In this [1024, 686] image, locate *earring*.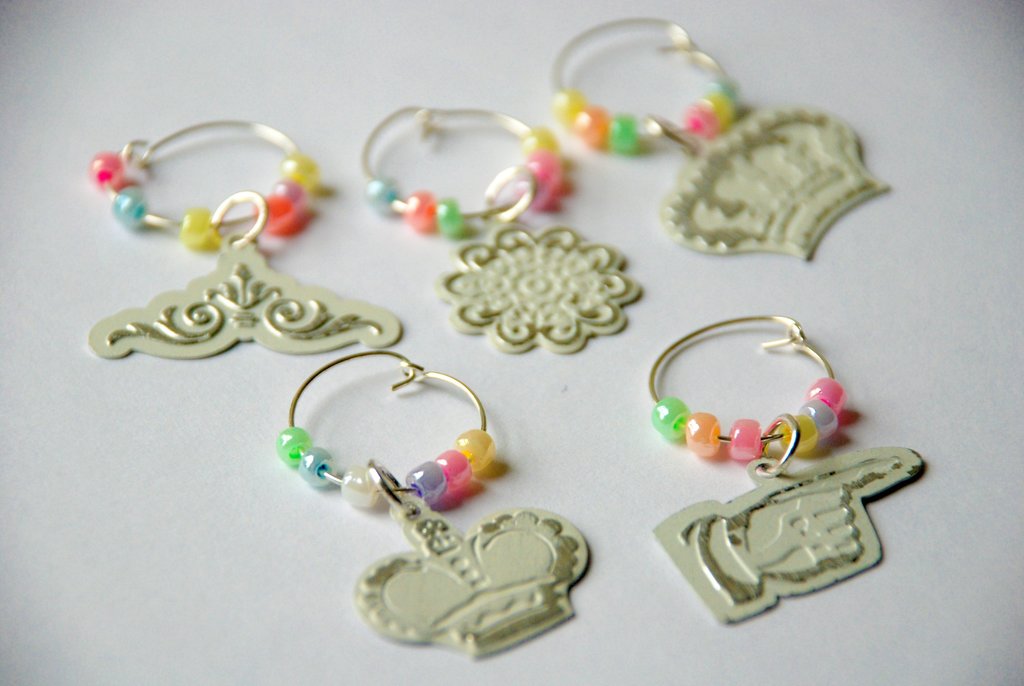
Bounding box: locate(276, 348, 590, 662).
